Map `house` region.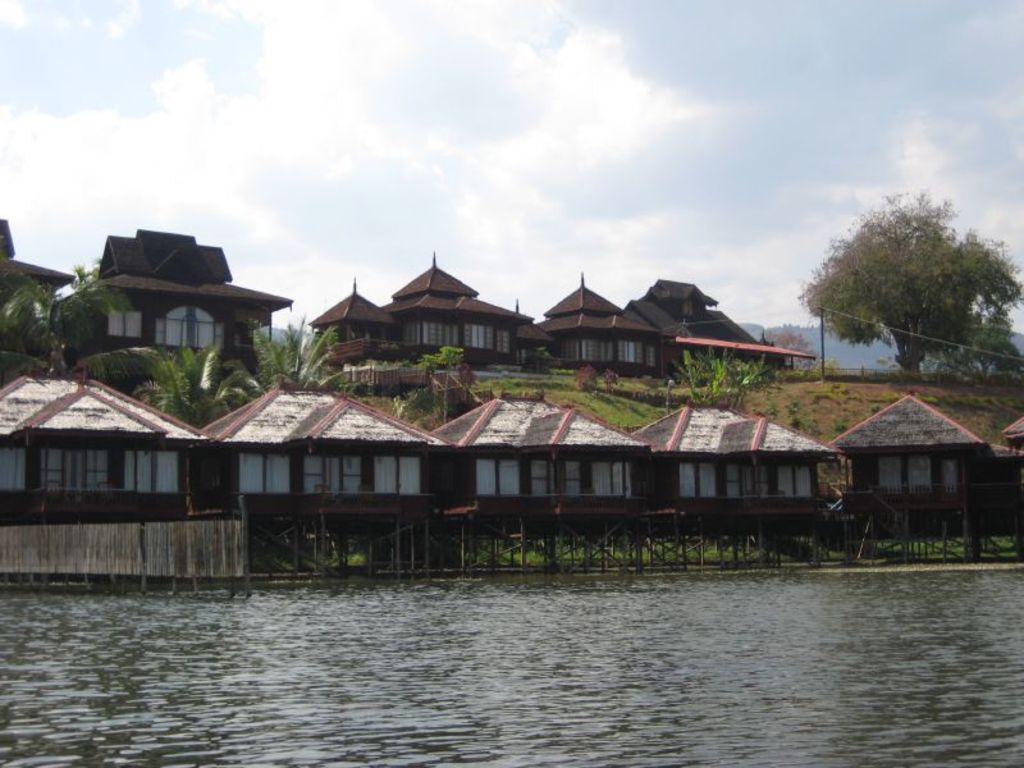
Mapped to (x1=641, y1=306, x2=684, y2=410).
